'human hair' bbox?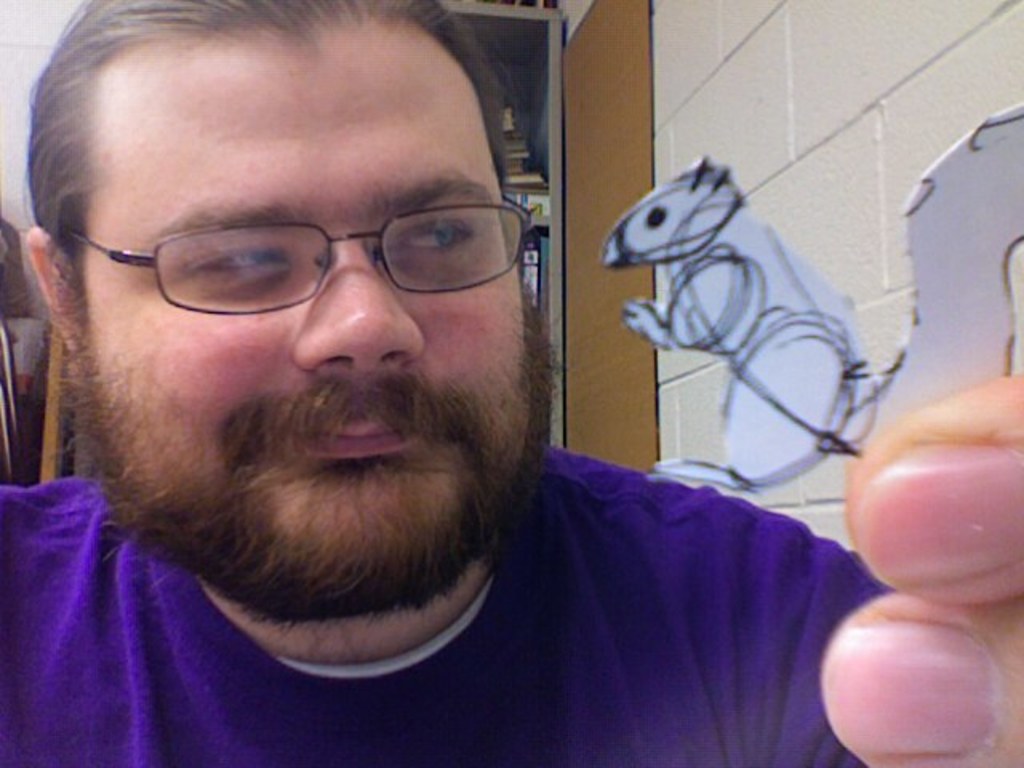
{"left": 0, "top": 10, "right": 538, "bottom": 342}
